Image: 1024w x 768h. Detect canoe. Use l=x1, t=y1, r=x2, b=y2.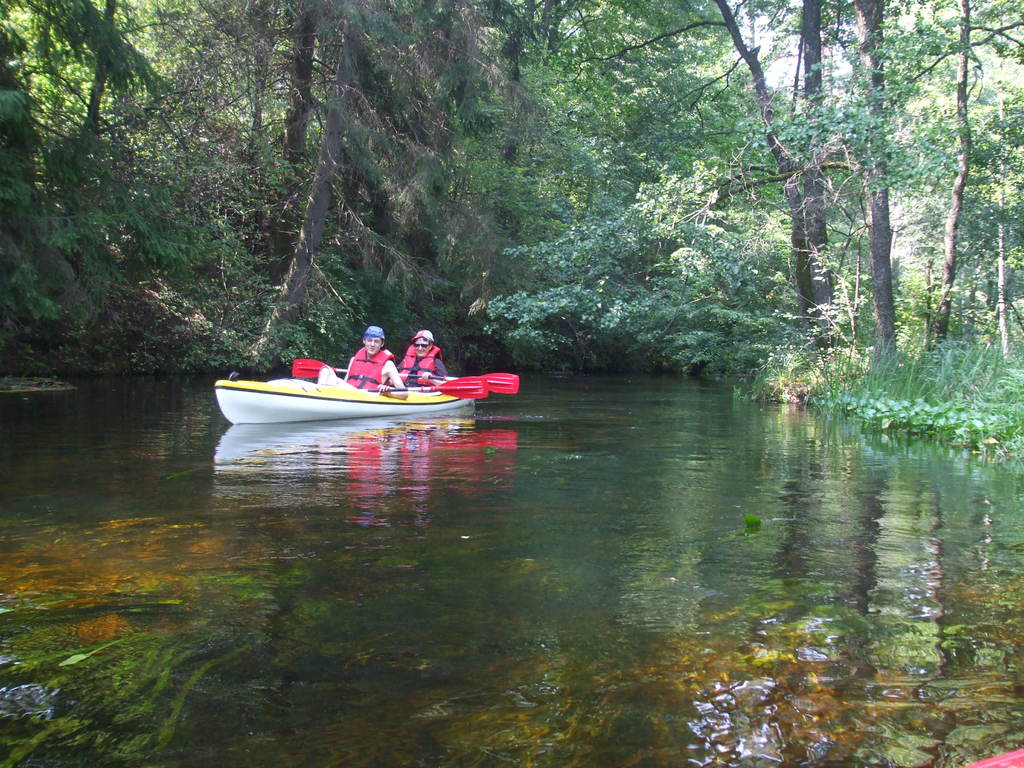
l=216, t=369, r=471, b=426.
